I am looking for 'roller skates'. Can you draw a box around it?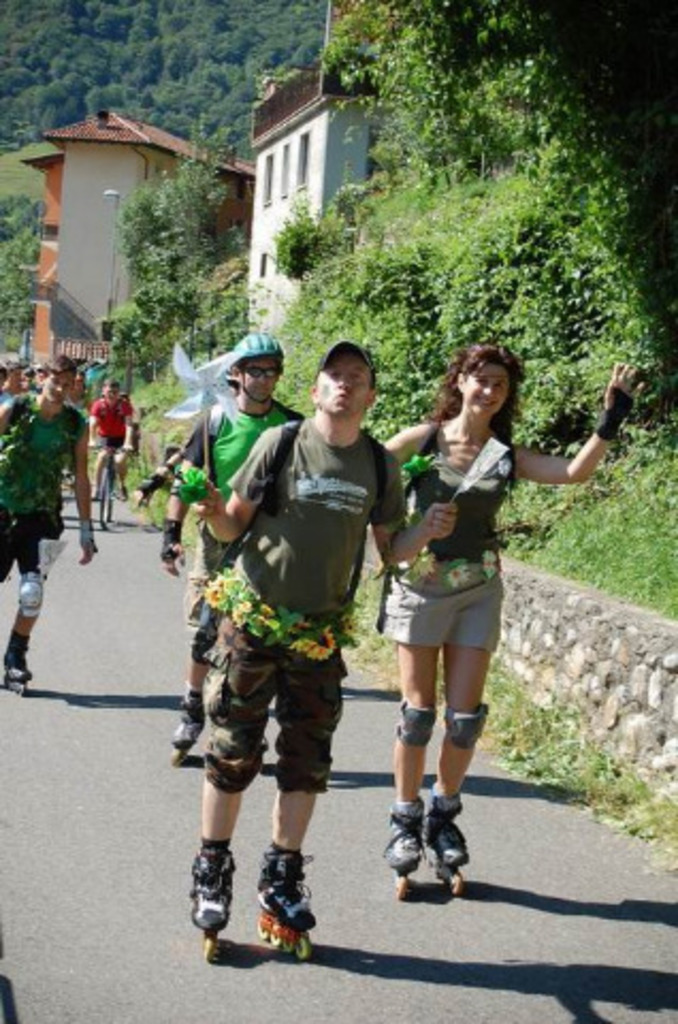
Sure, the bounding box is region(254, 845, 320, 960).
